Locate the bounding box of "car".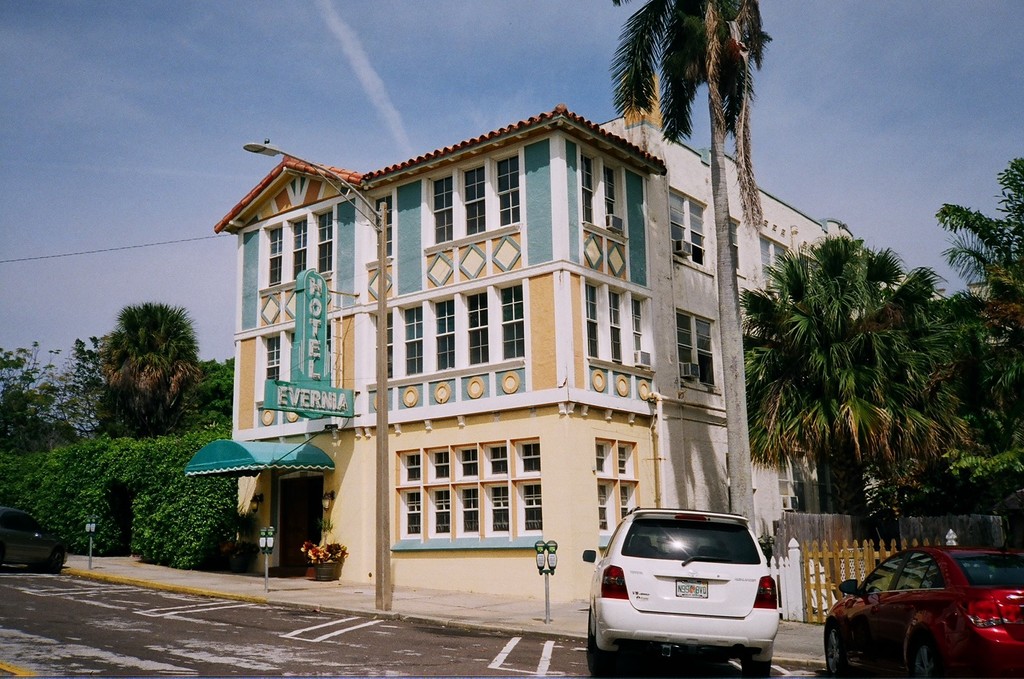
Bounding box: left=583, top=506, right=780, bottom=674.
